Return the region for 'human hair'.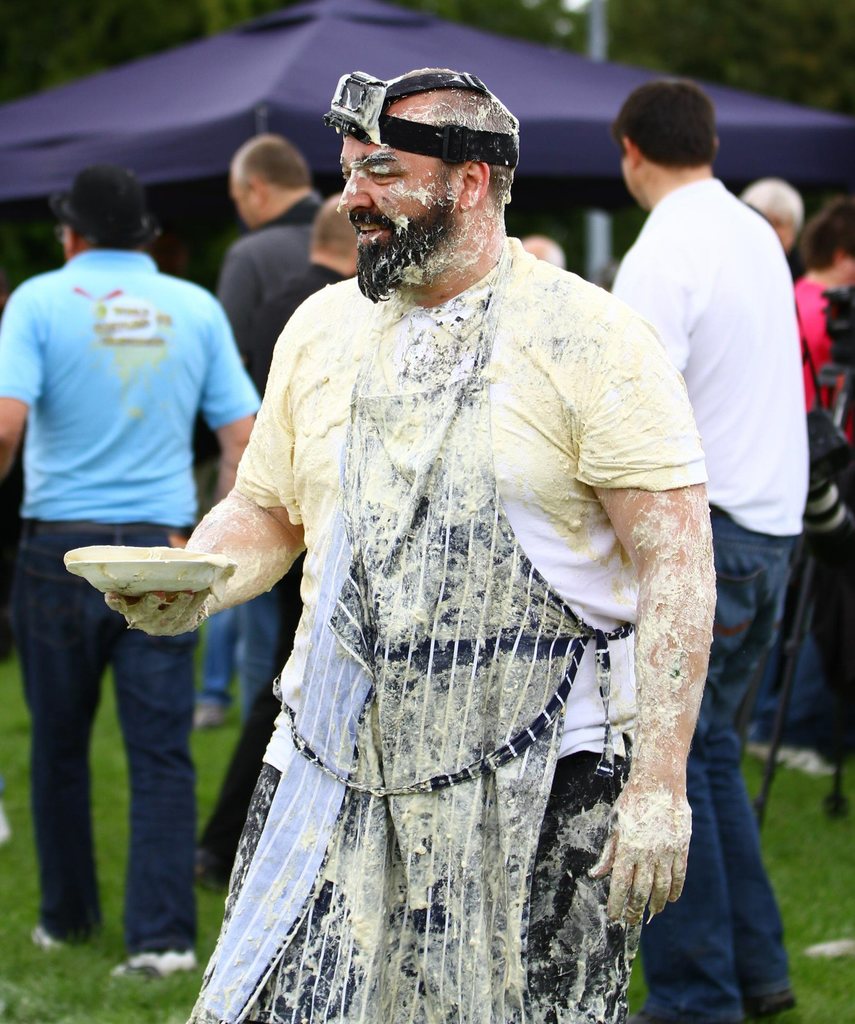
747 177 800 228.
